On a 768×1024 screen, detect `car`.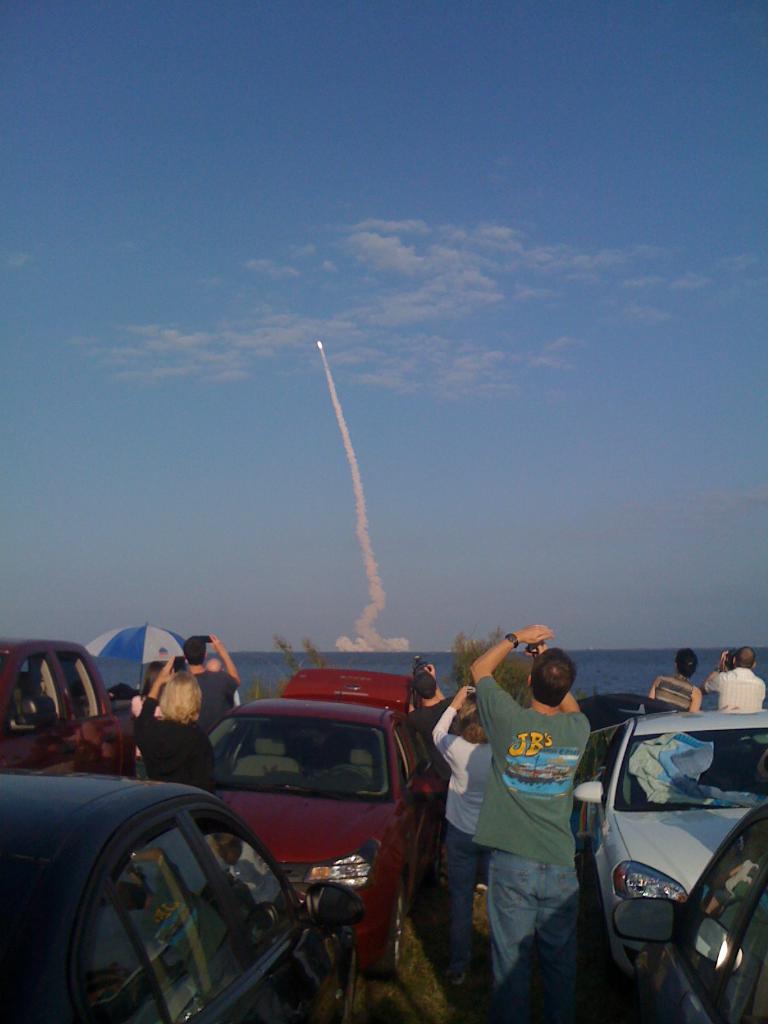
<bbox>611, 799, 767, 1023</bbox>.
